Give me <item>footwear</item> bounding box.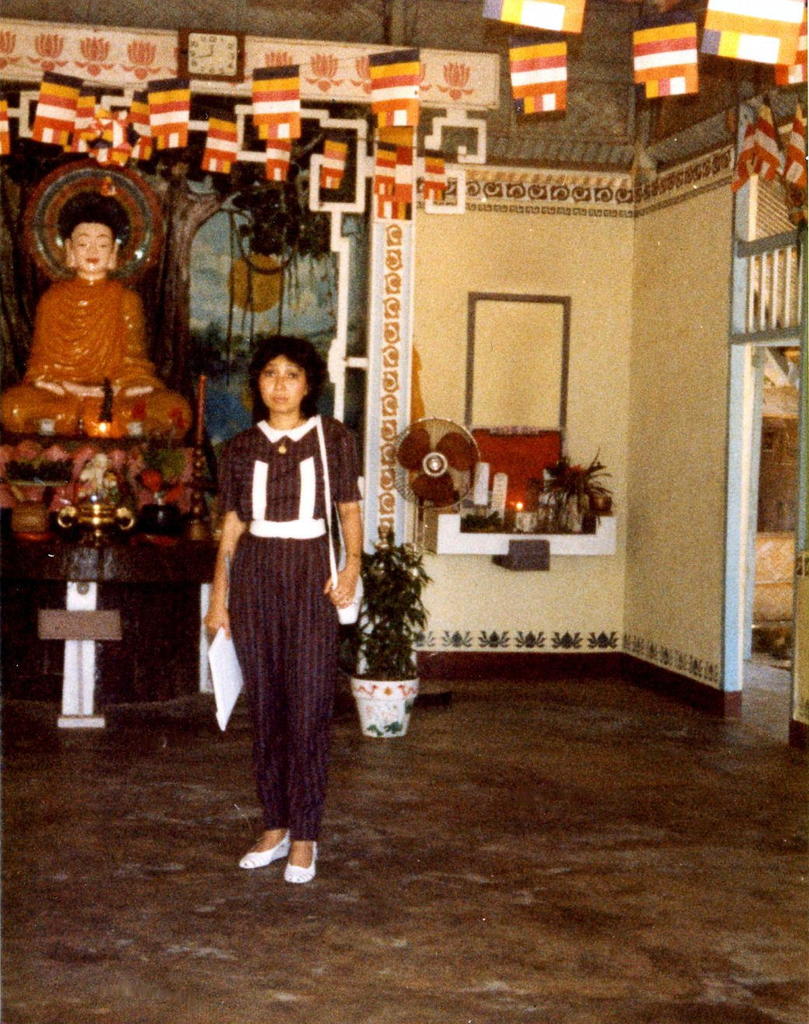
left=238, top=830, right=291, bottom=872.
